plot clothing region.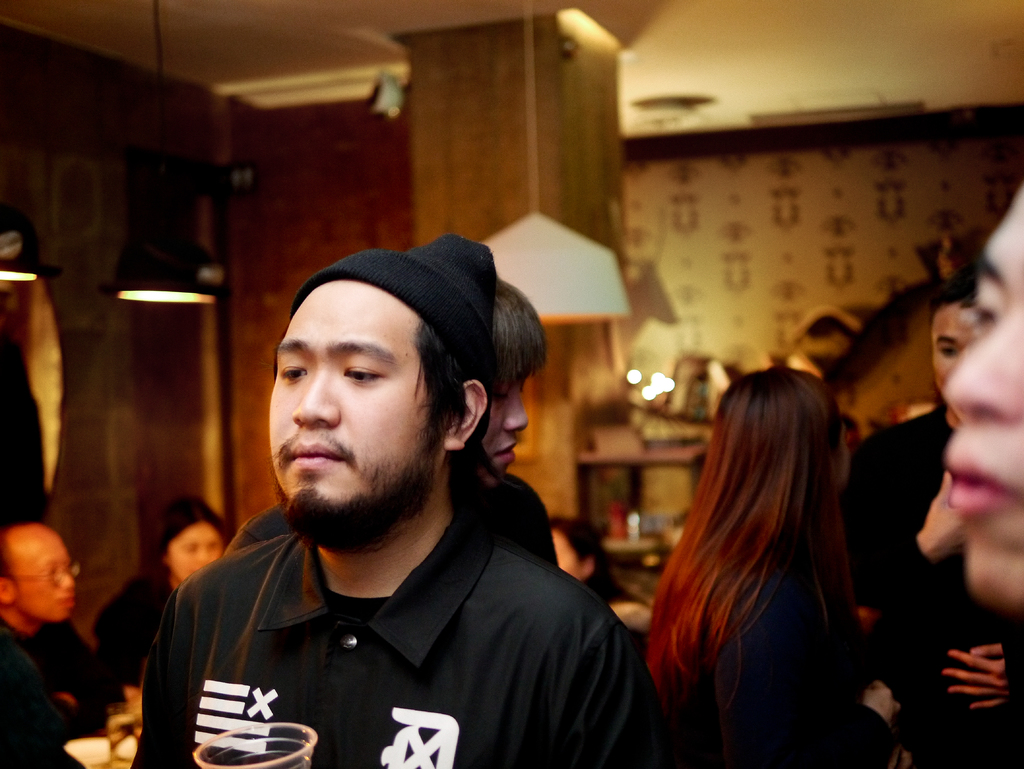
Plotted at 223,501,303,554.
